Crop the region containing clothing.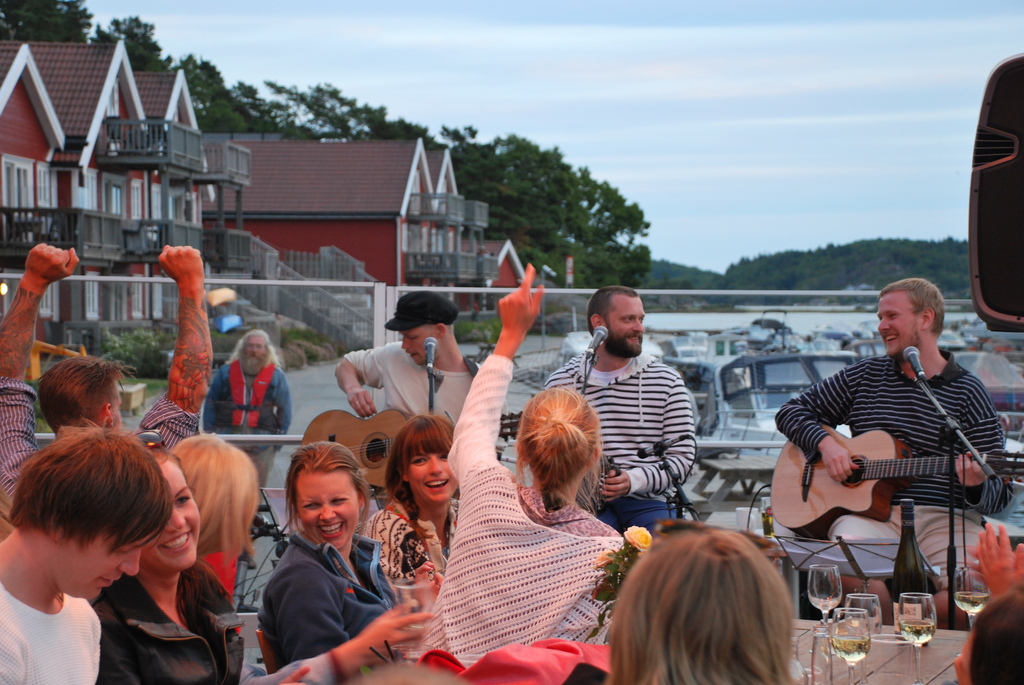
Crop region: (257,526,400,664).
